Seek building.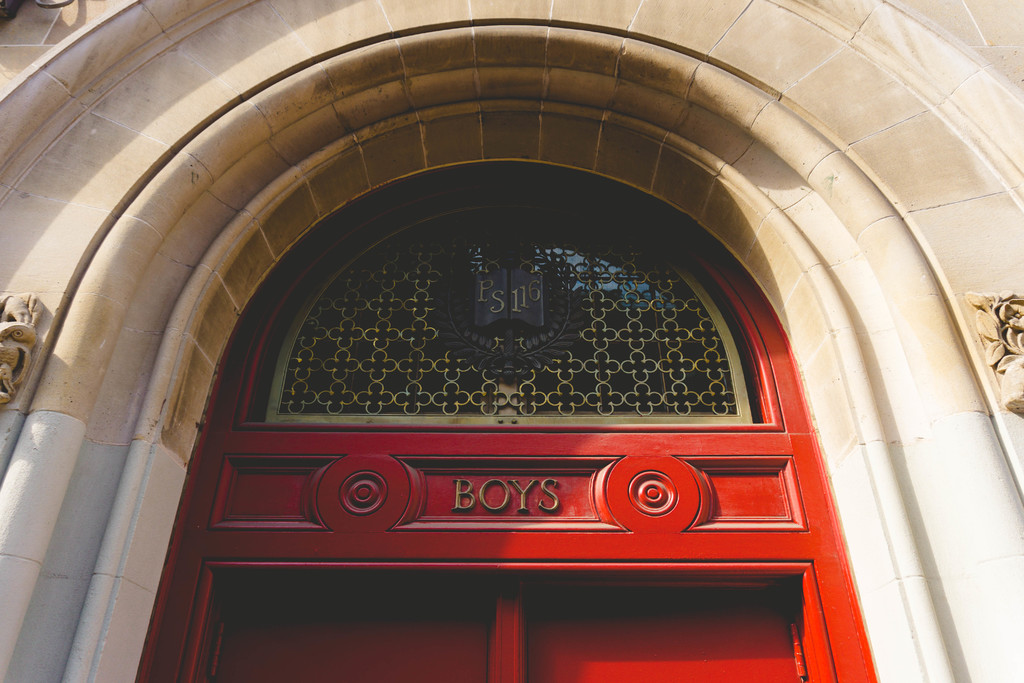
x1=0 y1=0 x2=1023 y2=682.
